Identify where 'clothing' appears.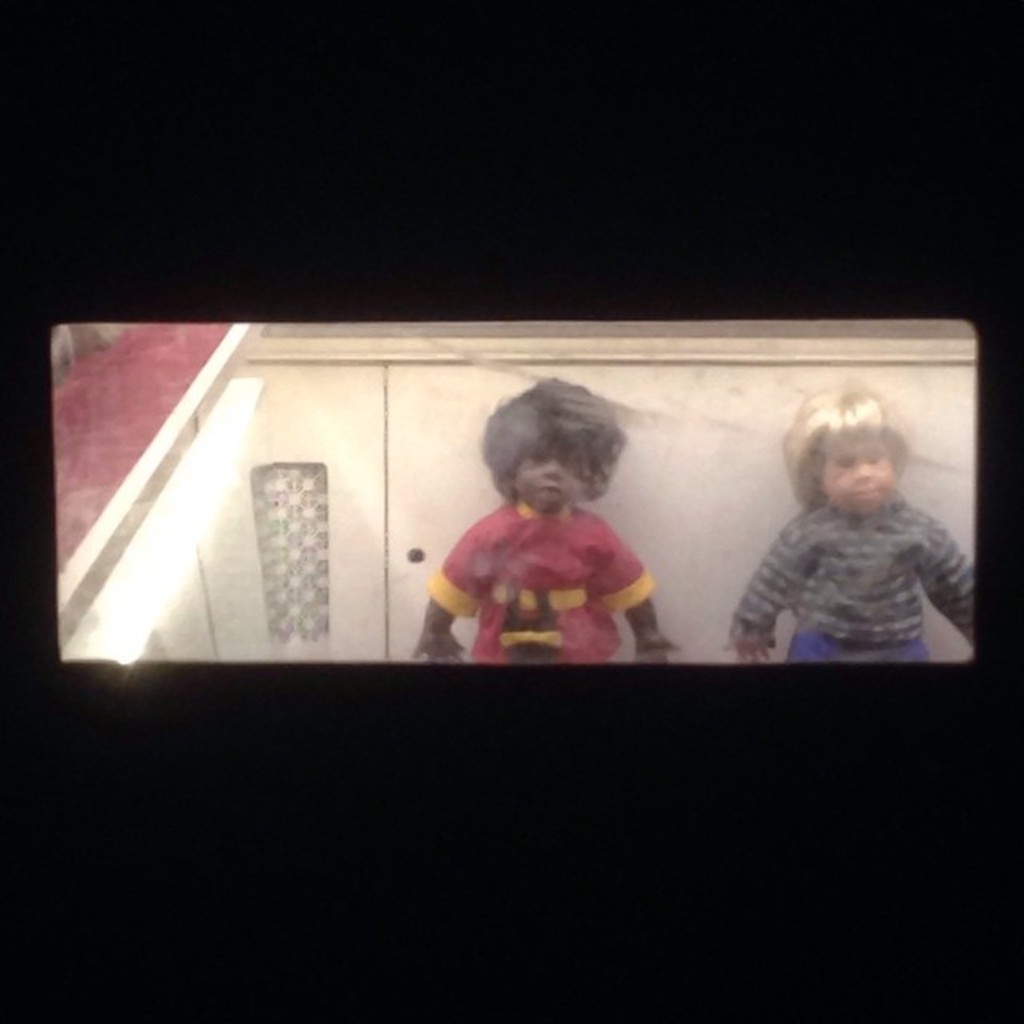
Appears at (x1=736, y1=493, x2=987, y2=661).
